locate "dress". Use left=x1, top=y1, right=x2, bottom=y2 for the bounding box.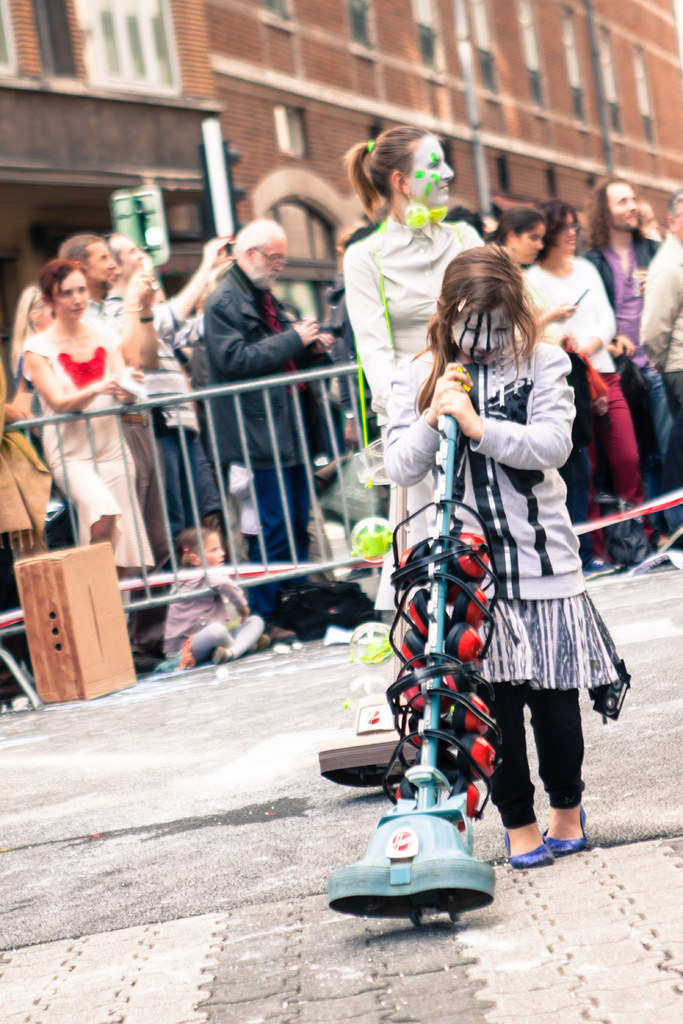
left=29, top=321, right=138, bottom=574.
